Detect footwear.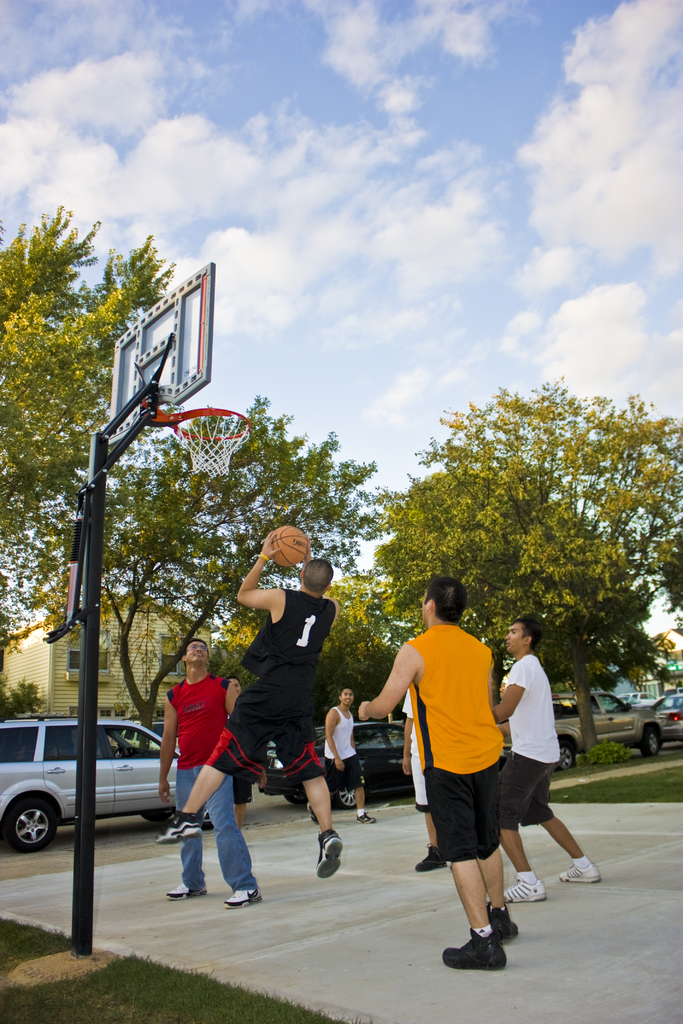
Detected at locate(226, 881, 263, 904).
